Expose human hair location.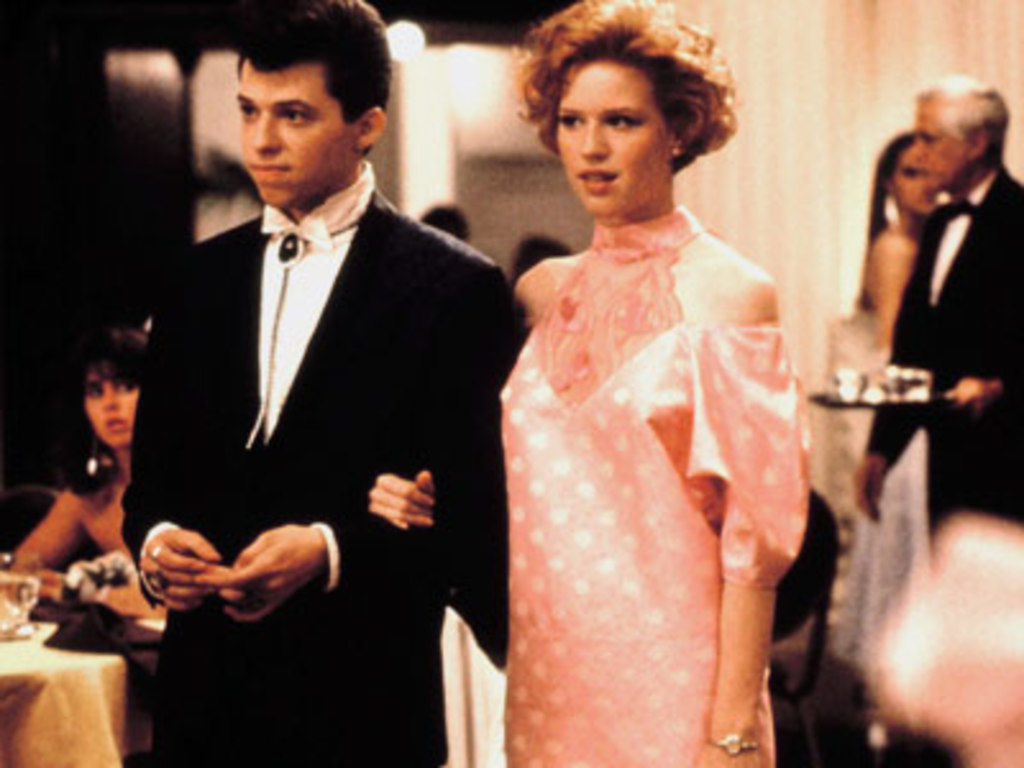
Exposed at [left=863, top=128, right=929, bottom=312].
